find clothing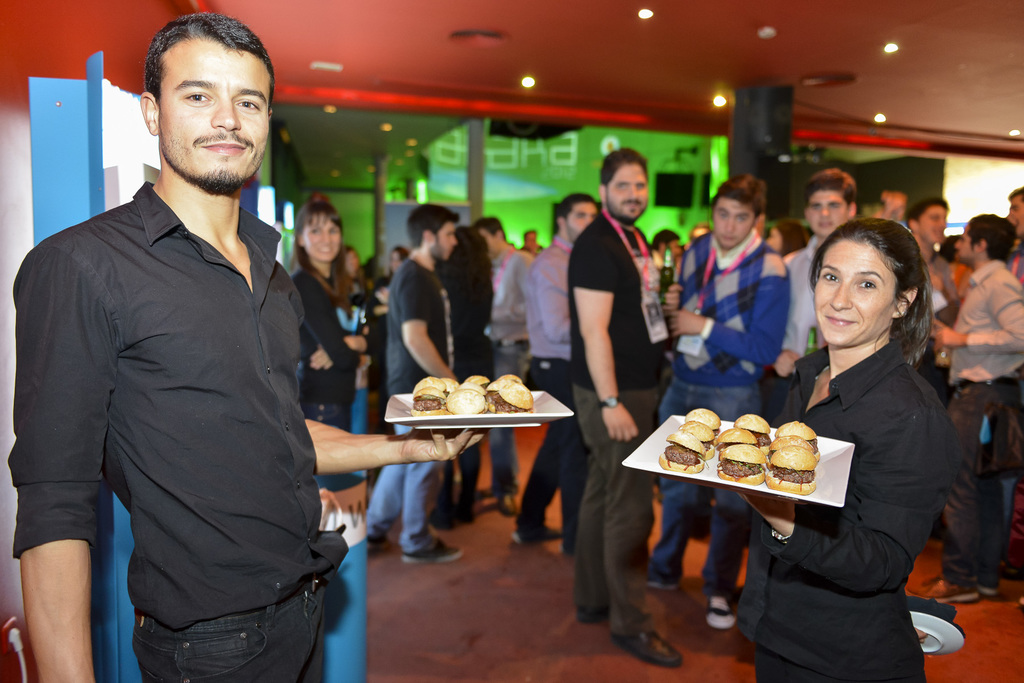
rect(780, 230, 828, 361)
